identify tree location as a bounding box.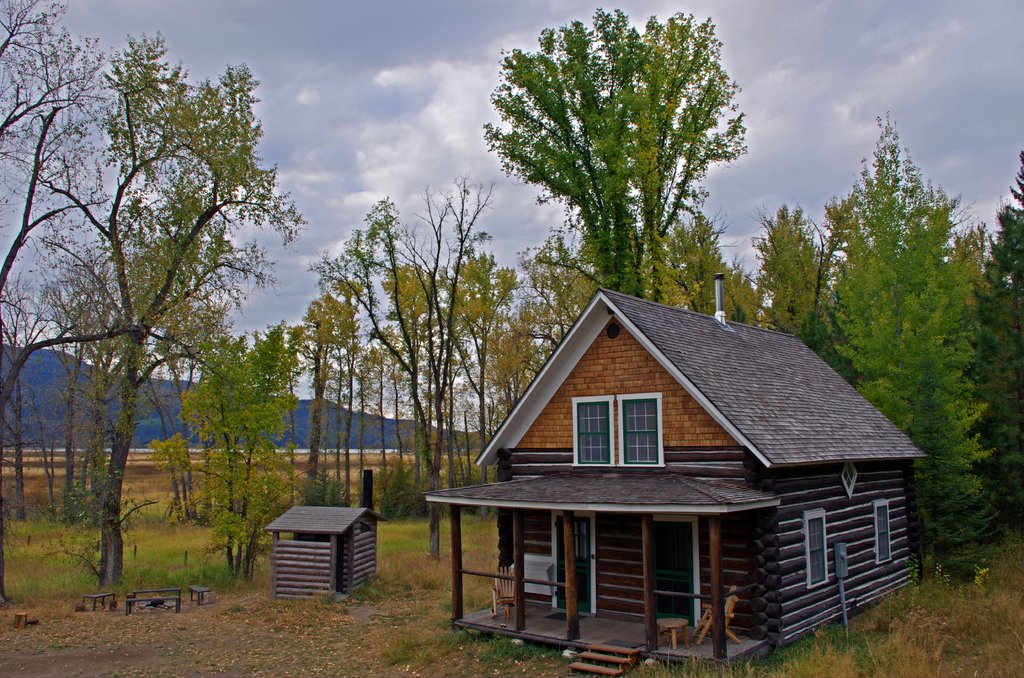
locate(812, 113, 1021, 585).
